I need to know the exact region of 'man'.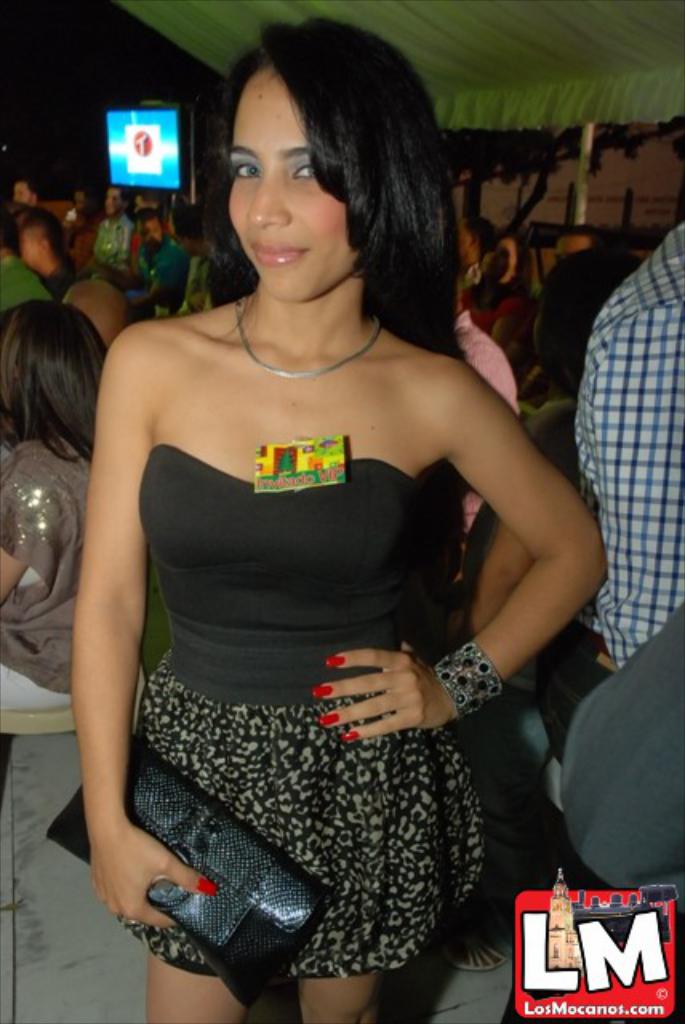
Region: [x1=11, y1=174, x2=38, y2=203].
